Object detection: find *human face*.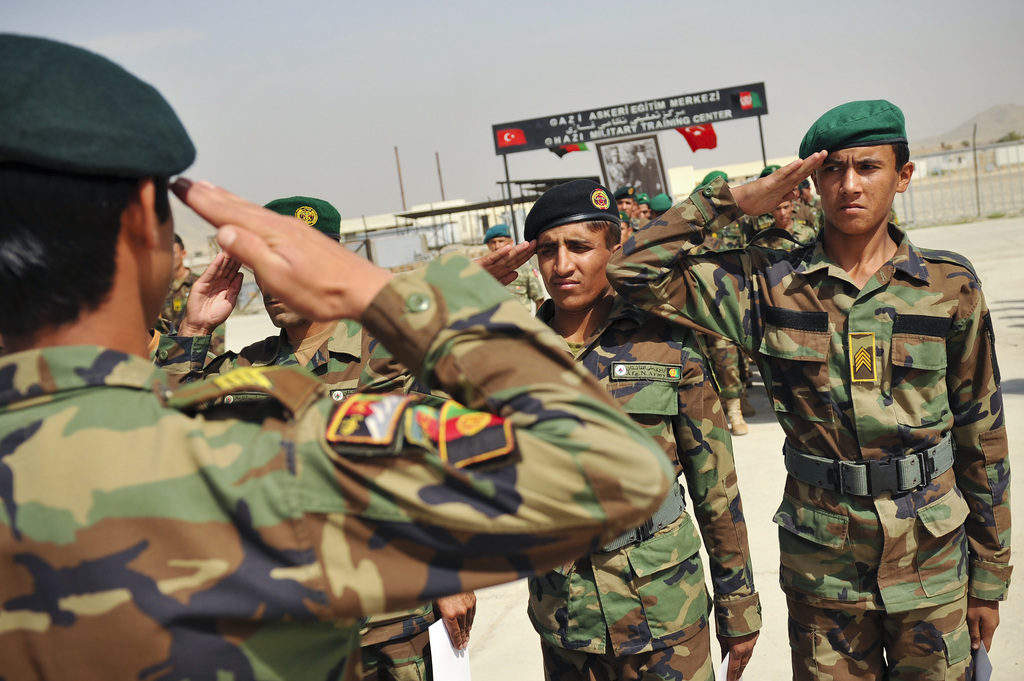
769 198 789 227.
